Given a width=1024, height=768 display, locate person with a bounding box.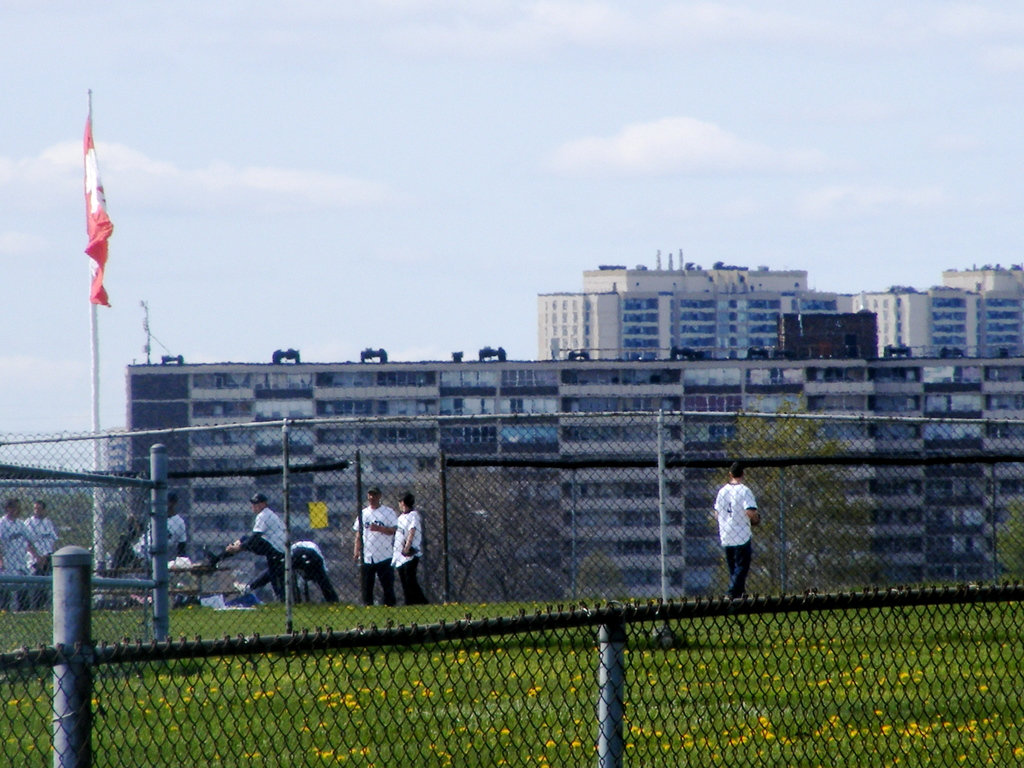
Located: <region>391, 488, 426, 604</region>.
